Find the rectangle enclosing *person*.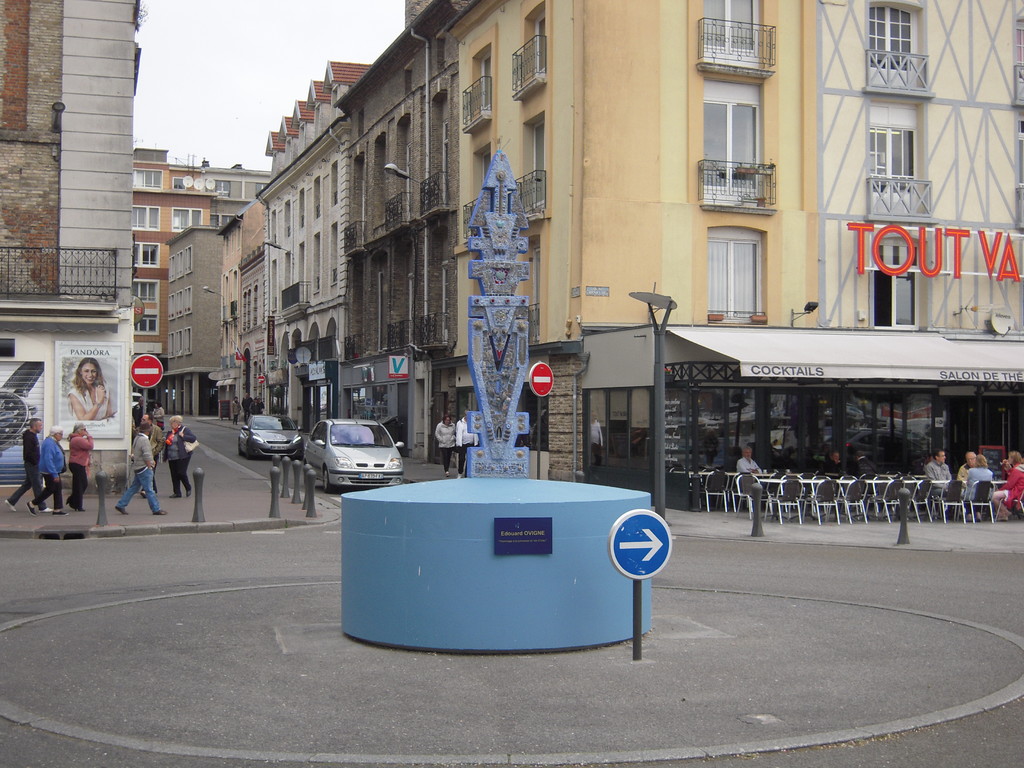
left=66, top=355, right=112, bottom=417.
